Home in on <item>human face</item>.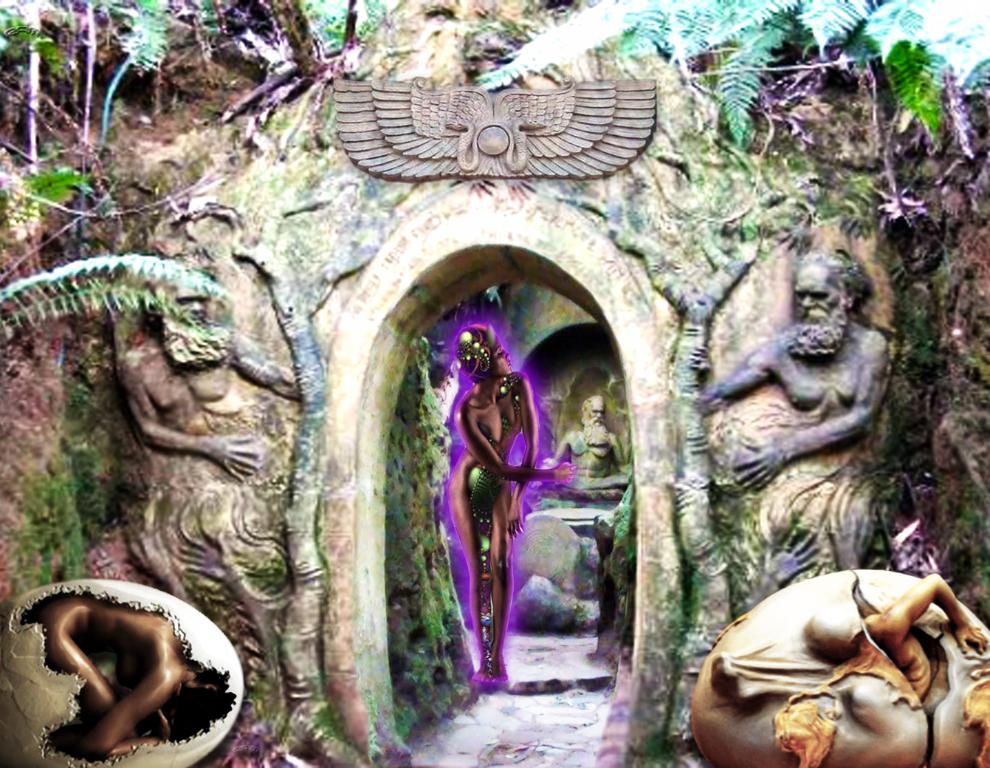
Homed in at bbox=(796, 264, 841, 342).
